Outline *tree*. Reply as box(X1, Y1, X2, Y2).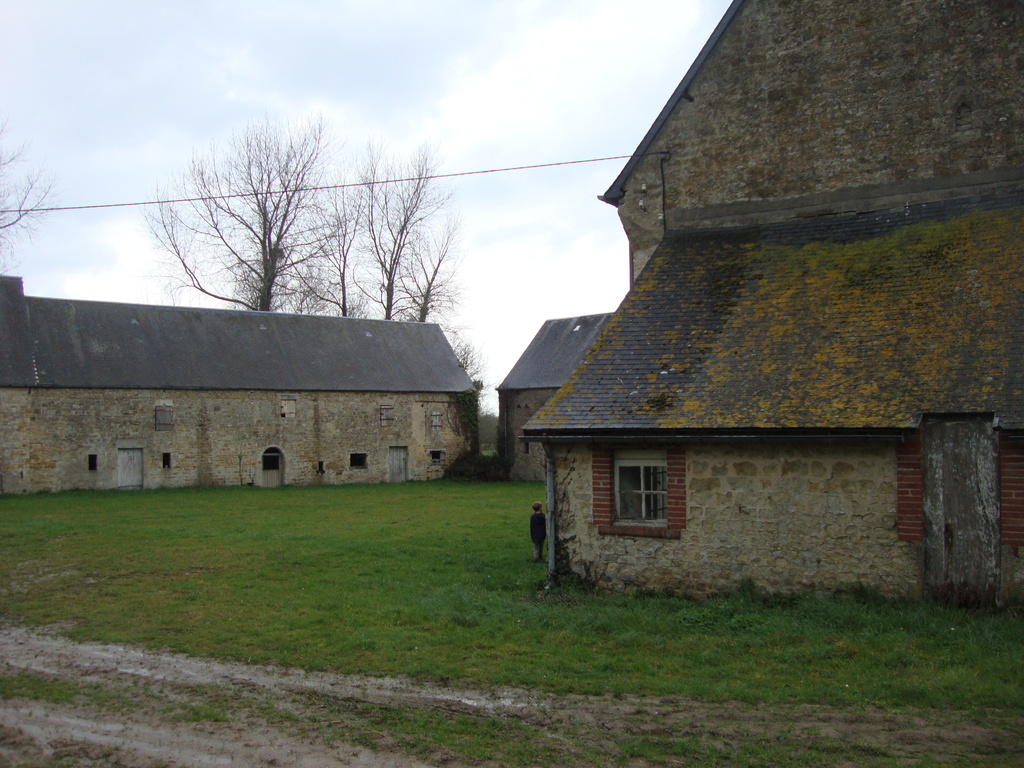
box(132, 99, 334, 316).
